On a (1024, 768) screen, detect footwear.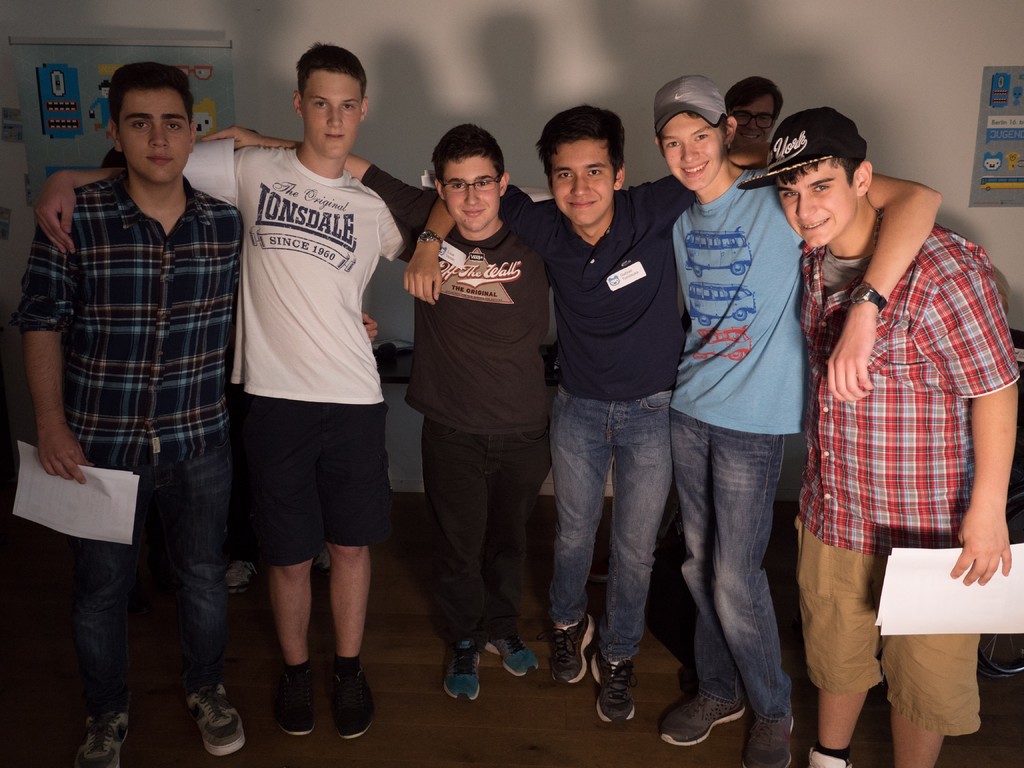
rect(486, 633, 532, 676).
